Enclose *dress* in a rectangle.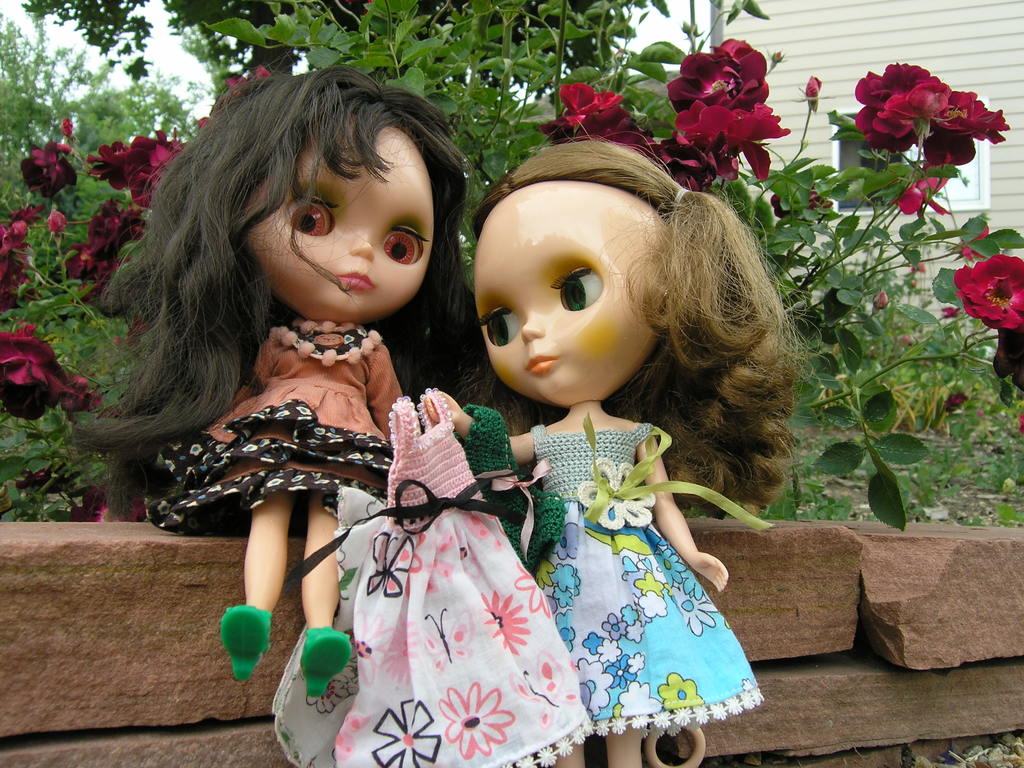
pyautogui.locateOnScreen(529, 423, 760, 737).
